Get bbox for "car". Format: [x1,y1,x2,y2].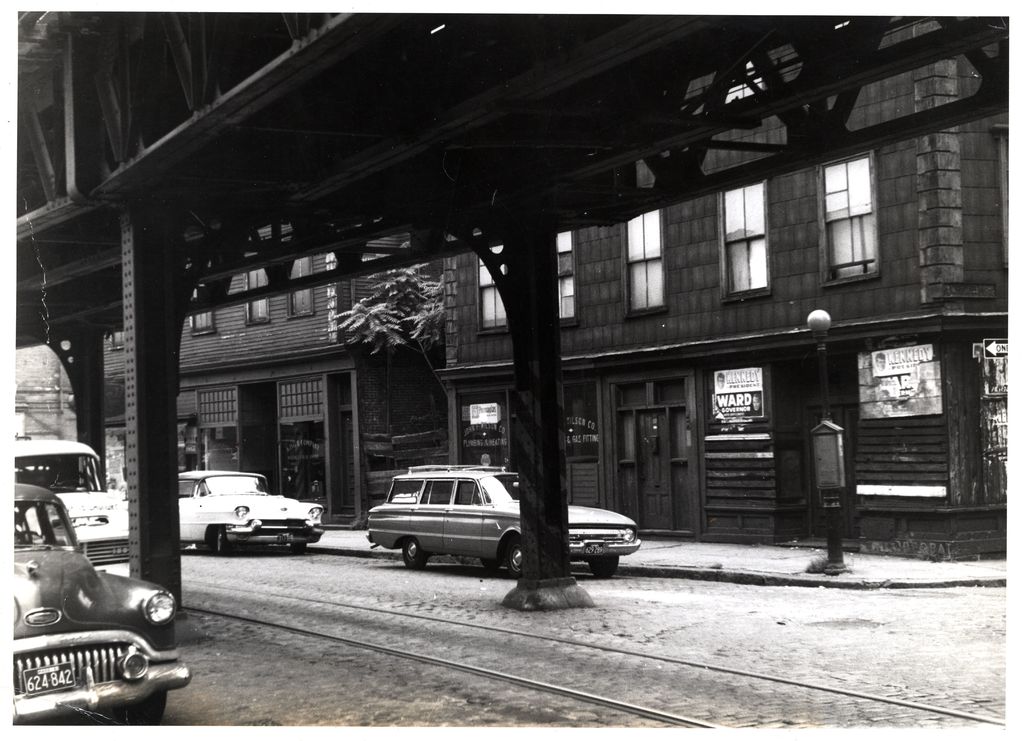
[372,462,640,575].
